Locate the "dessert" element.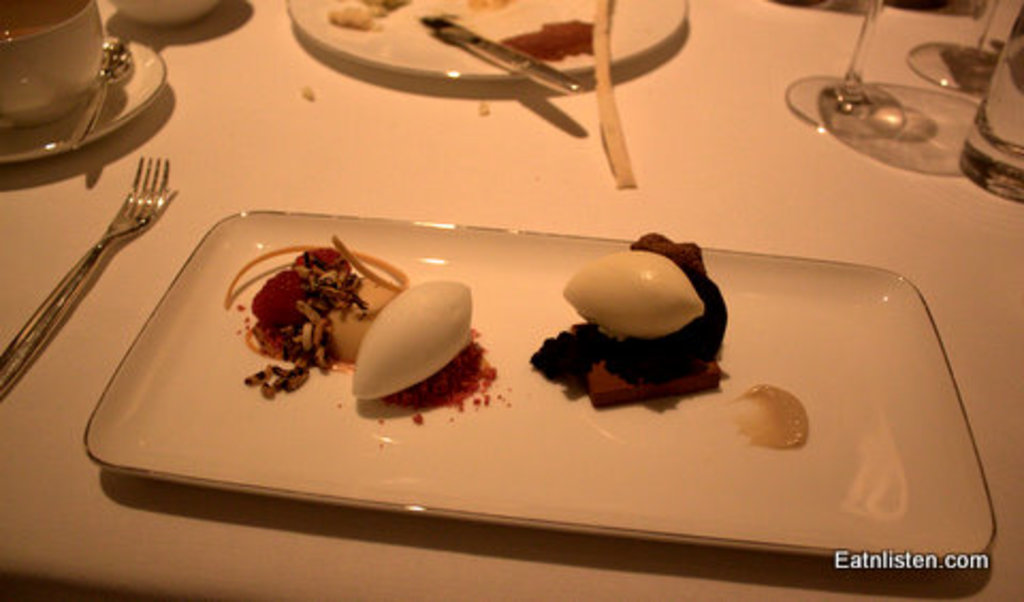
Element bbox: bbox=(531, 233, 725, 399).
